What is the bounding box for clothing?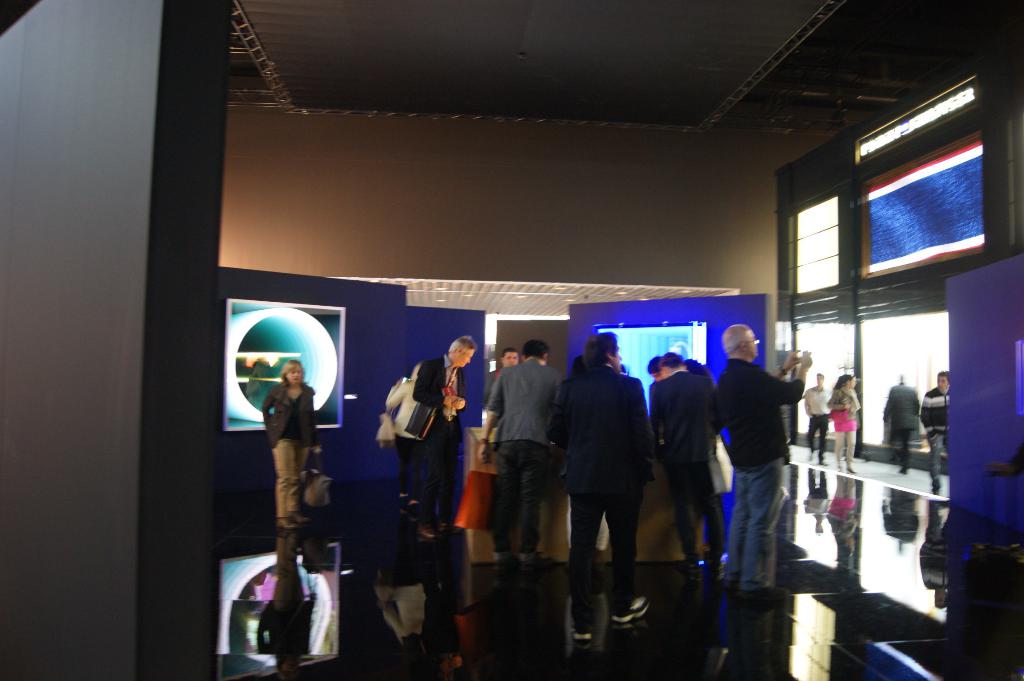
locate(714, 358, 806, 582).
